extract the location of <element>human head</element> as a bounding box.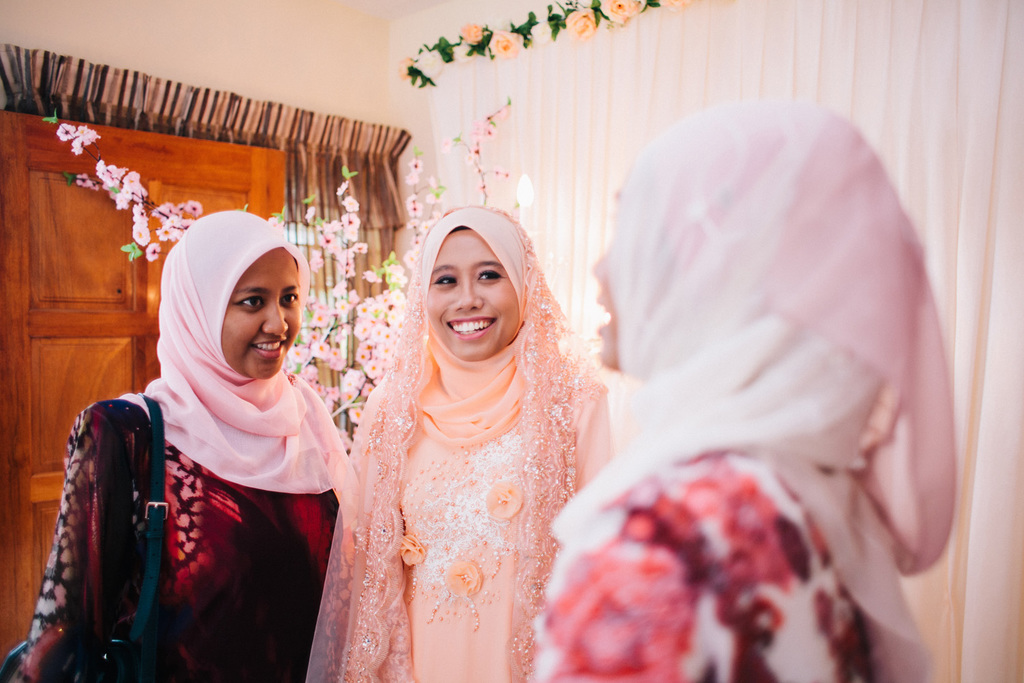
l=159, t=223, r=304, b=399.
